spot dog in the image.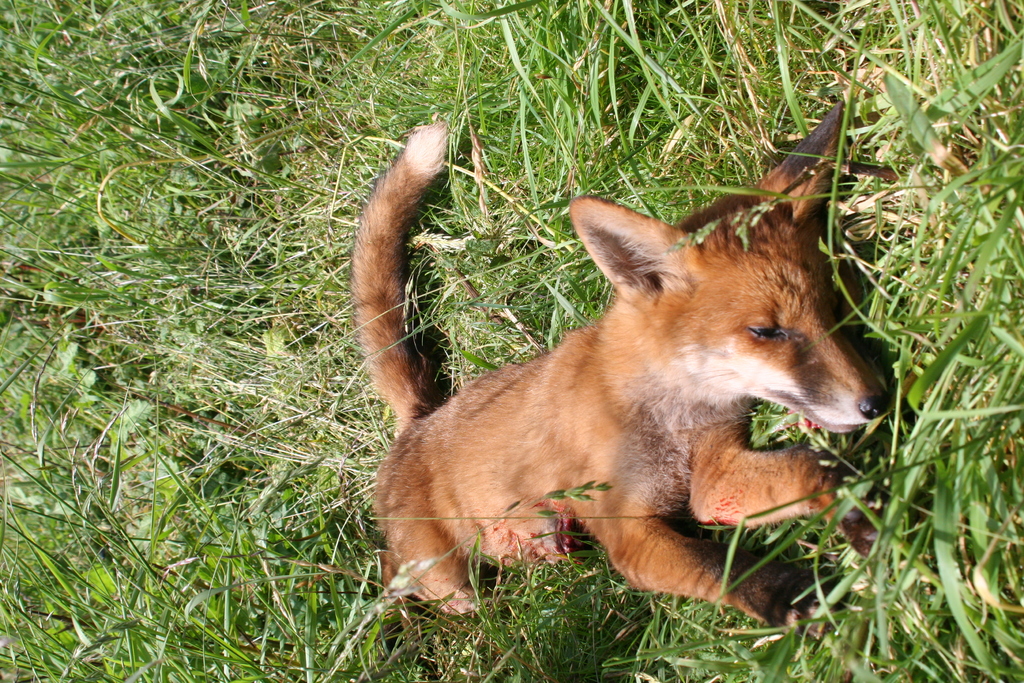
dog found at l=345, t=100, r=890, b=639.
